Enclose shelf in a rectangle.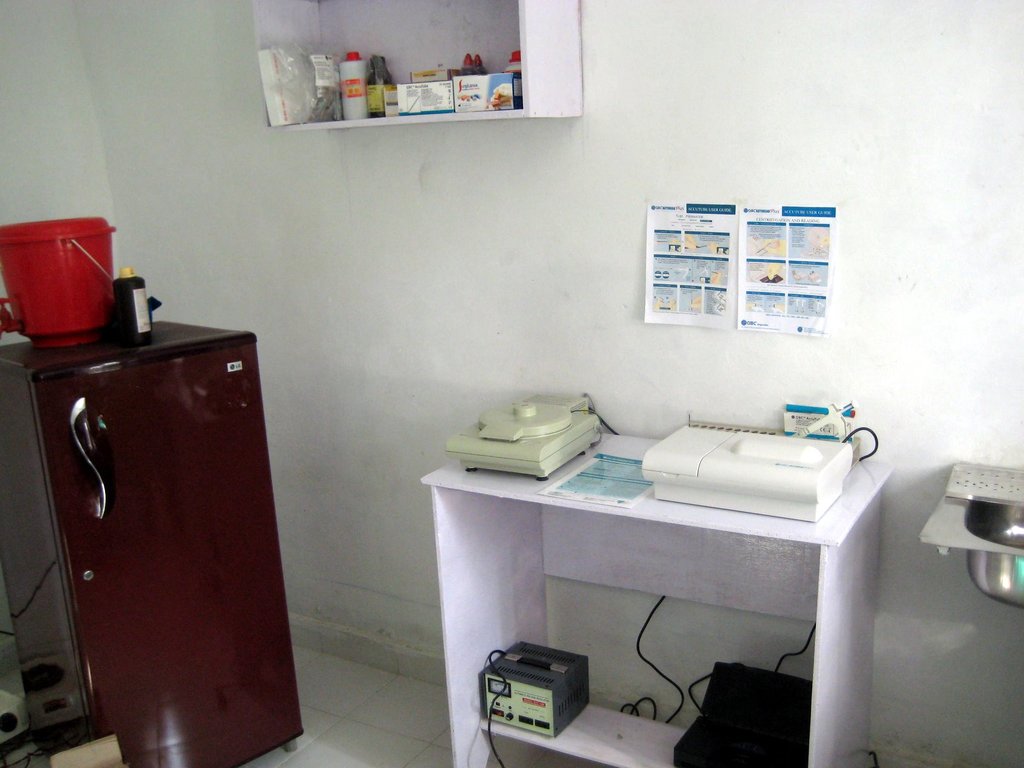
box(244, 36, 556, 134).
